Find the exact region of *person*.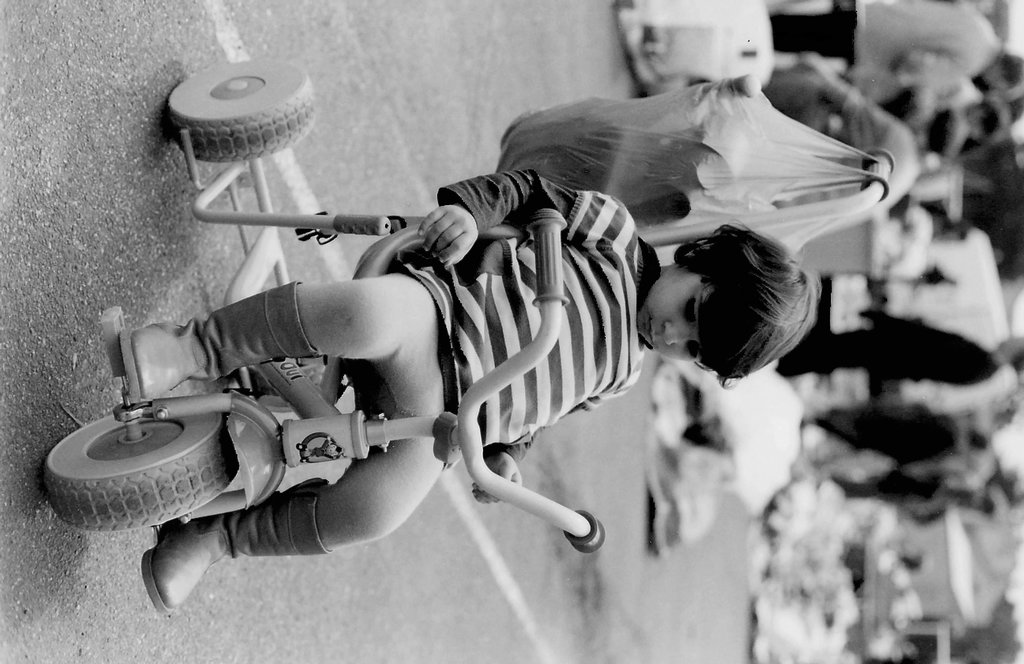
Exact region: <box>892,81,1002,139</box>.
